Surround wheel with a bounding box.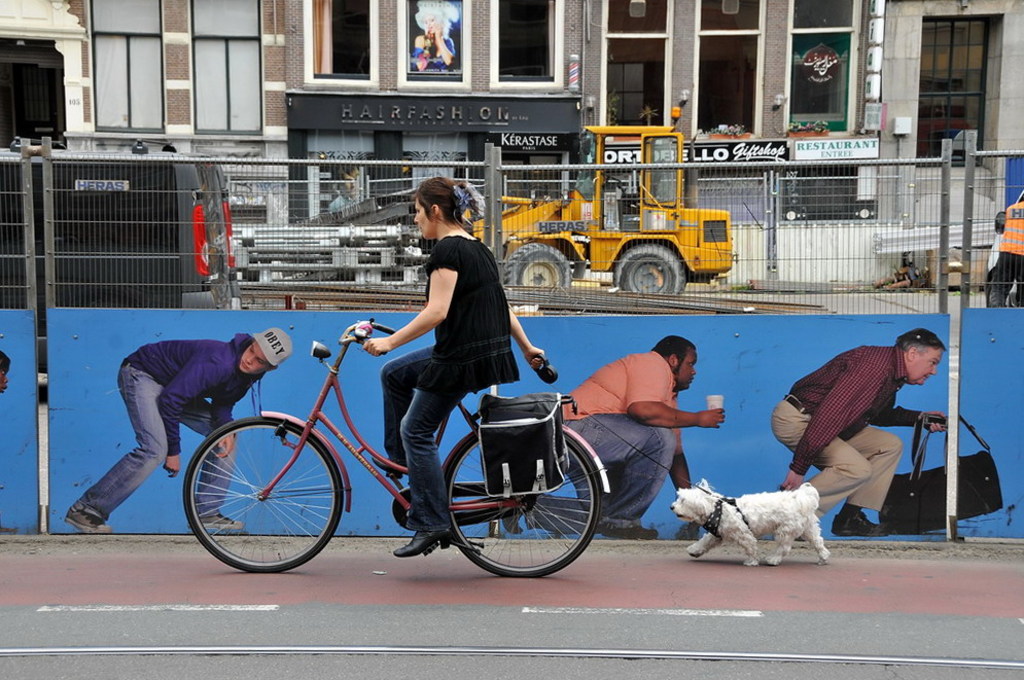
x1=449 y1=435 x2=601 y2=575.
